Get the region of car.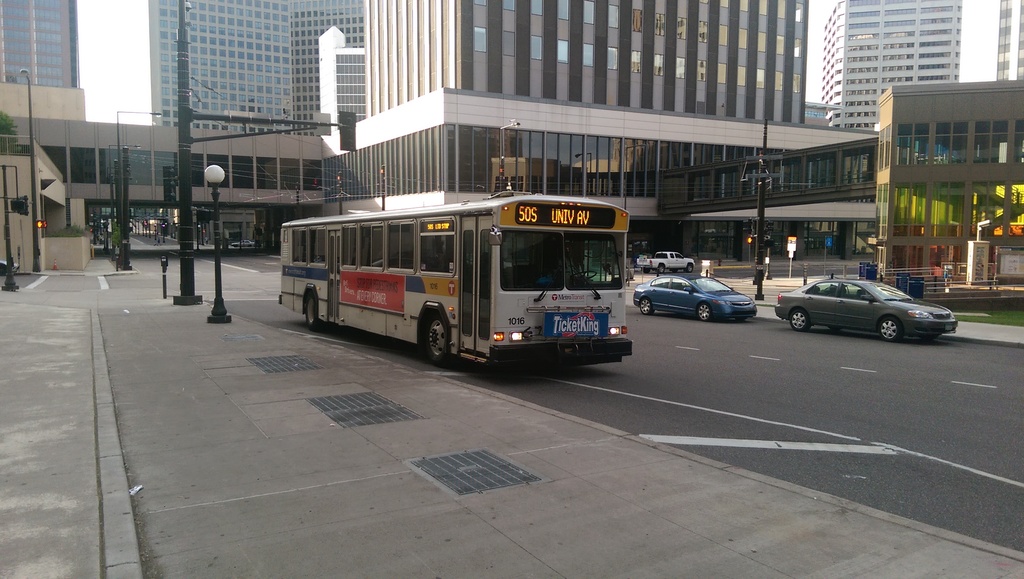
772/275/957/343.
